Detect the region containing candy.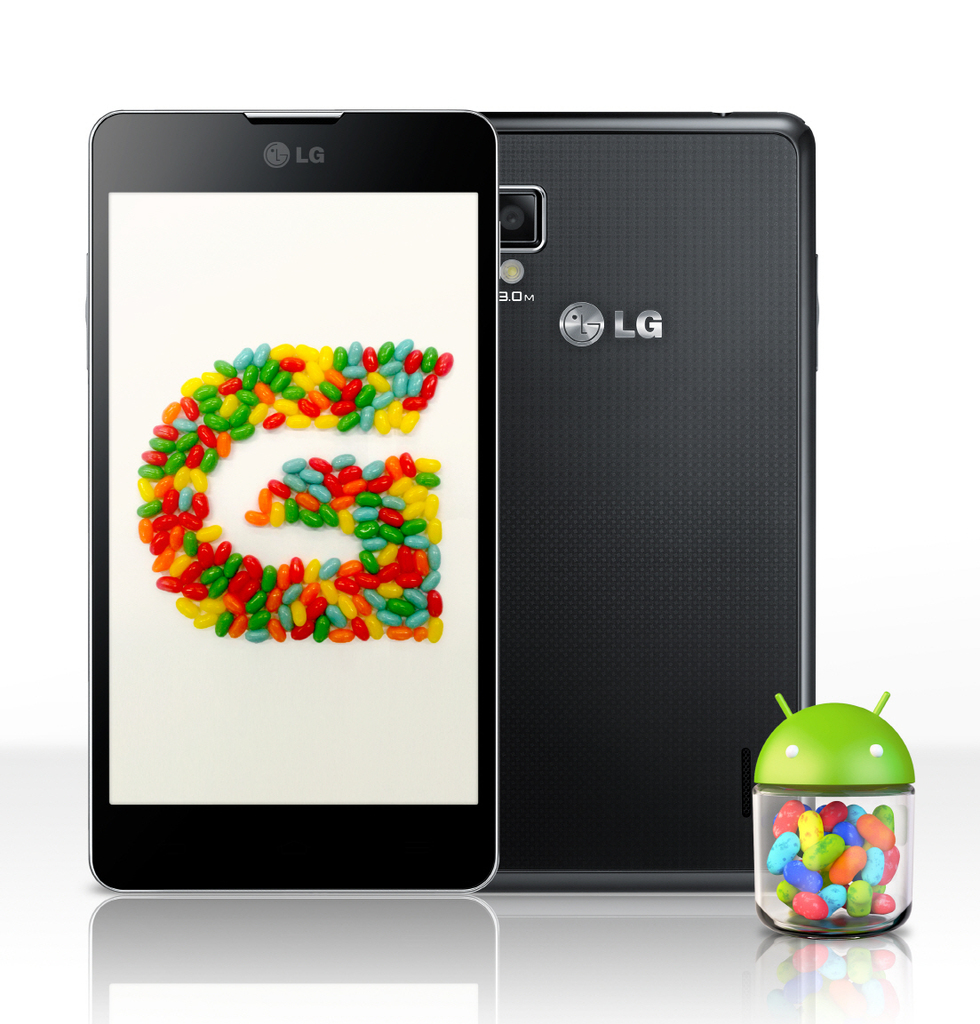
x1=864 y1=817 x2=897 y2=853.
